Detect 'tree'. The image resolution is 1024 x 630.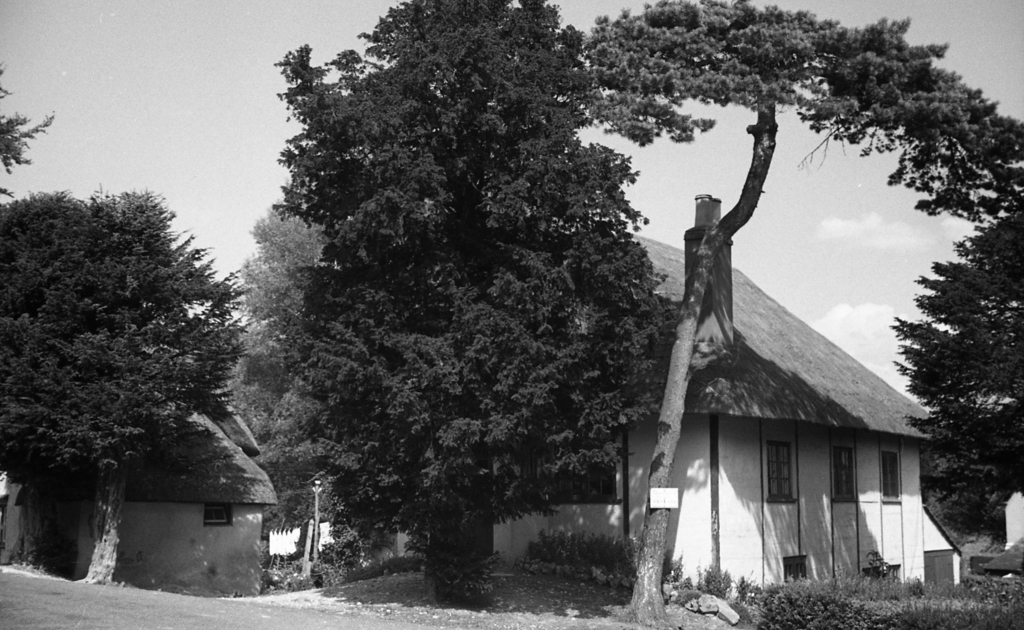
890 202 1023 609.
